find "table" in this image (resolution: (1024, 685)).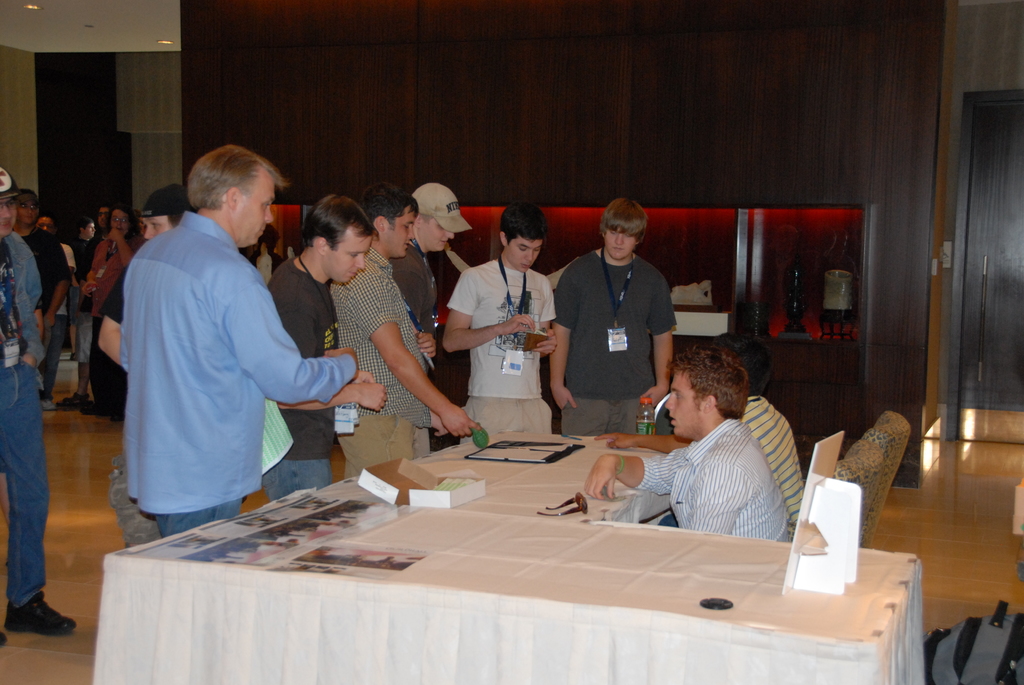
[79, 442, 899, 677].
